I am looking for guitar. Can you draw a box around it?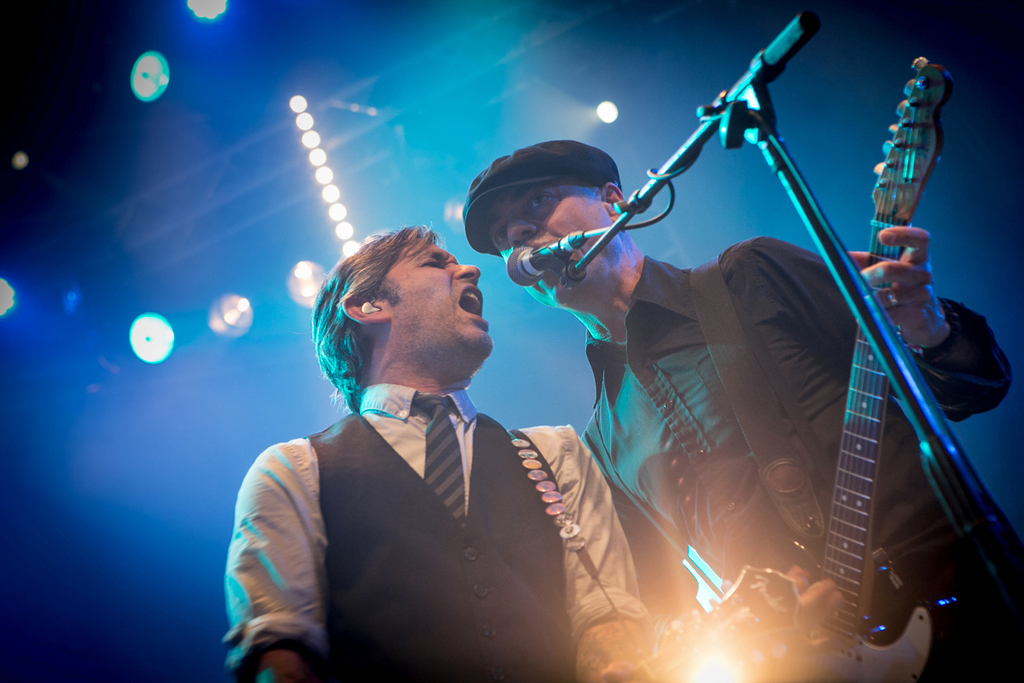
Sure, the bounding box is [622, 53, 939, 682].
